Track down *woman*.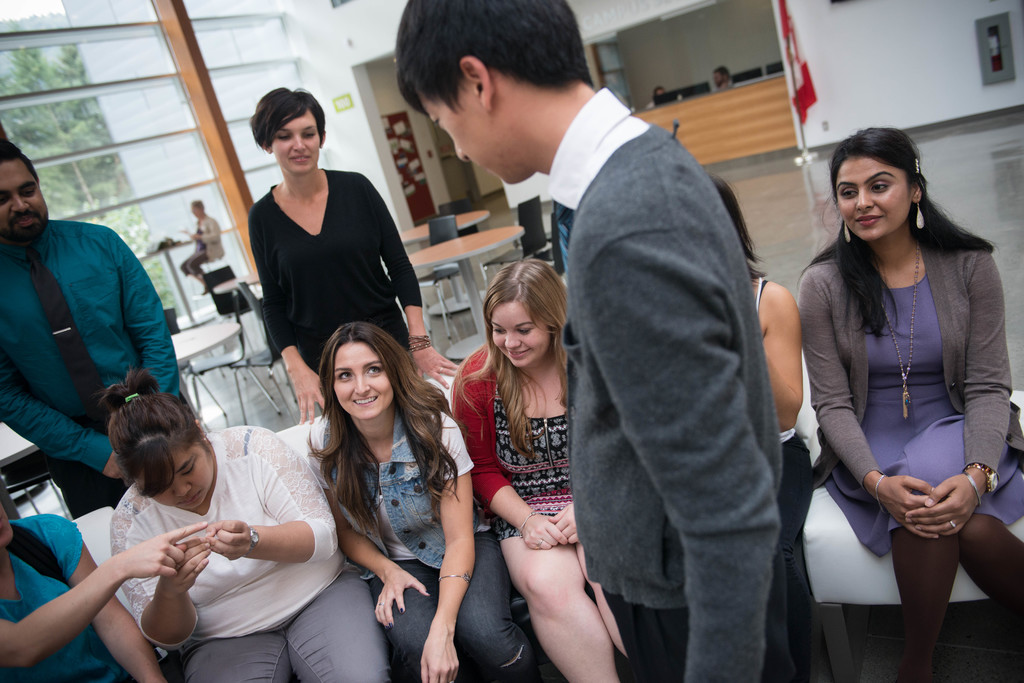
Tracked to {"left": 253, "top": 85, "right": 461, "bottom": 428}.
